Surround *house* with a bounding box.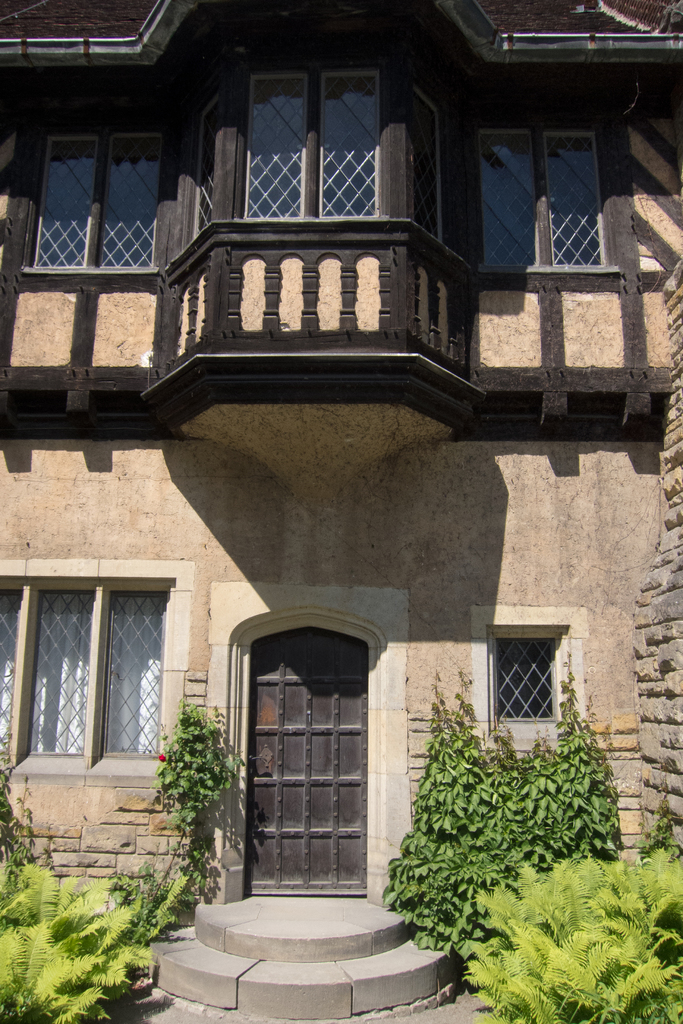
Rect(0, 0, 682, 1023).
